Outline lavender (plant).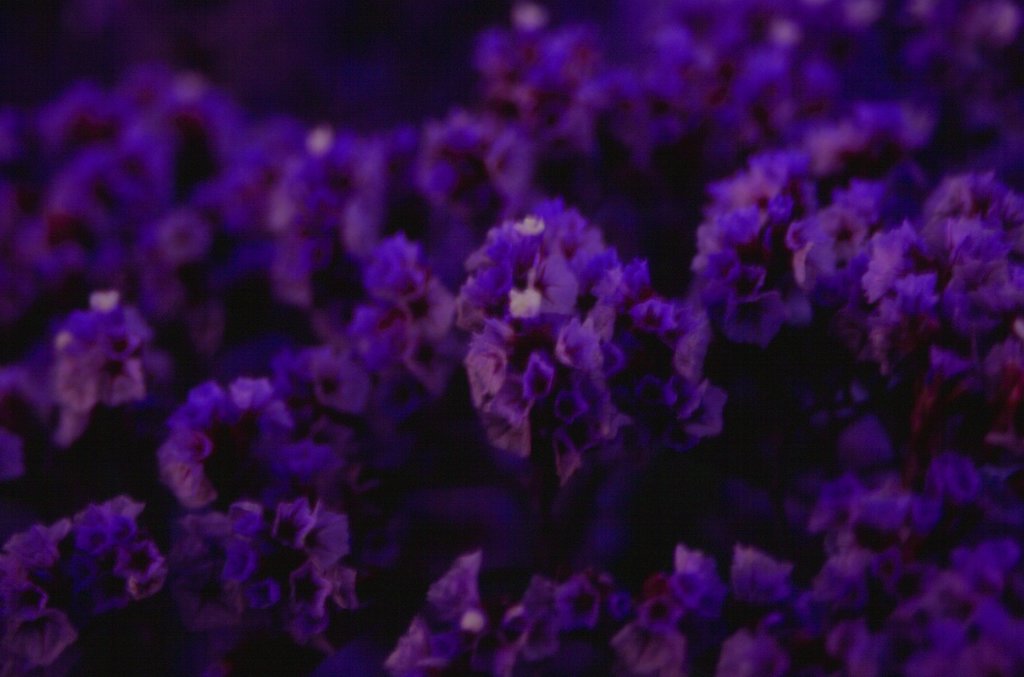
Outline: crop(486, 575, 593, 676).
